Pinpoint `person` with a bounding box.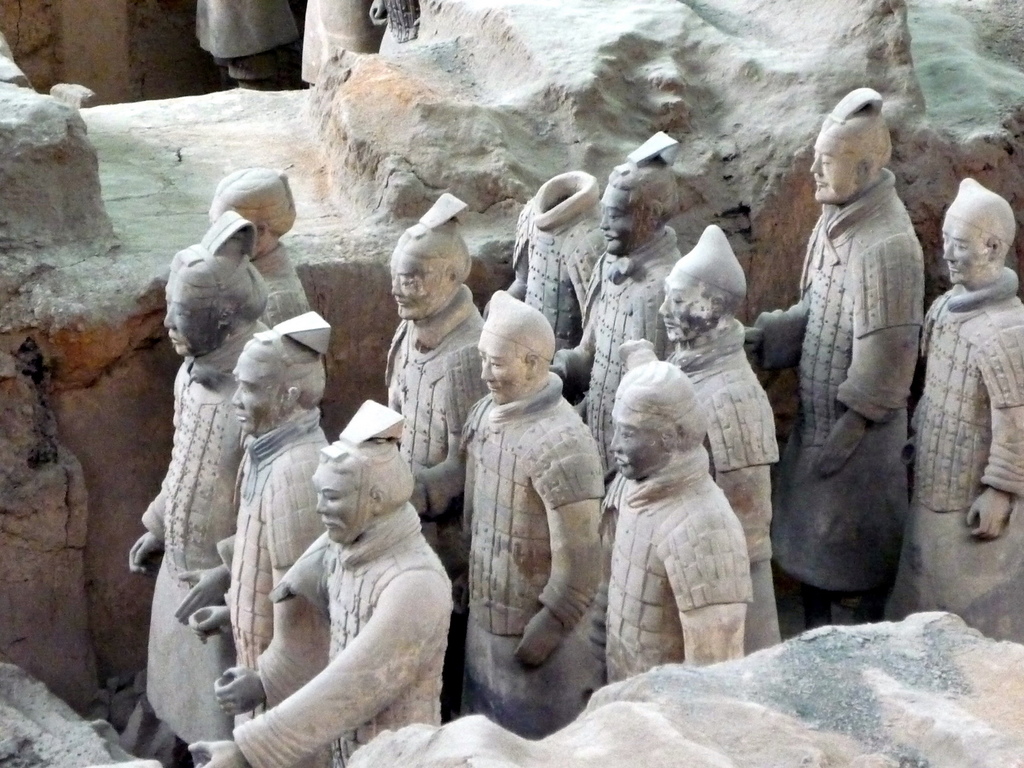
crop(595, 352, 767, 712).
